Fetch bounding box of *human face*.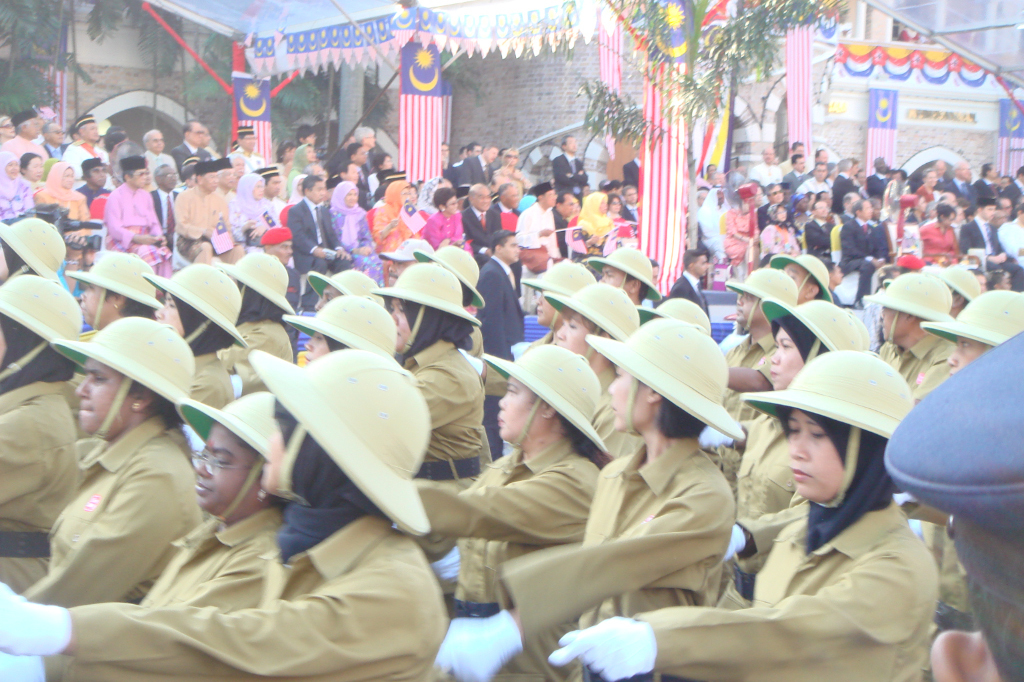
Bbox: {"x1": 365, "y1": 133, "x2": 374, "y2": 146}.
